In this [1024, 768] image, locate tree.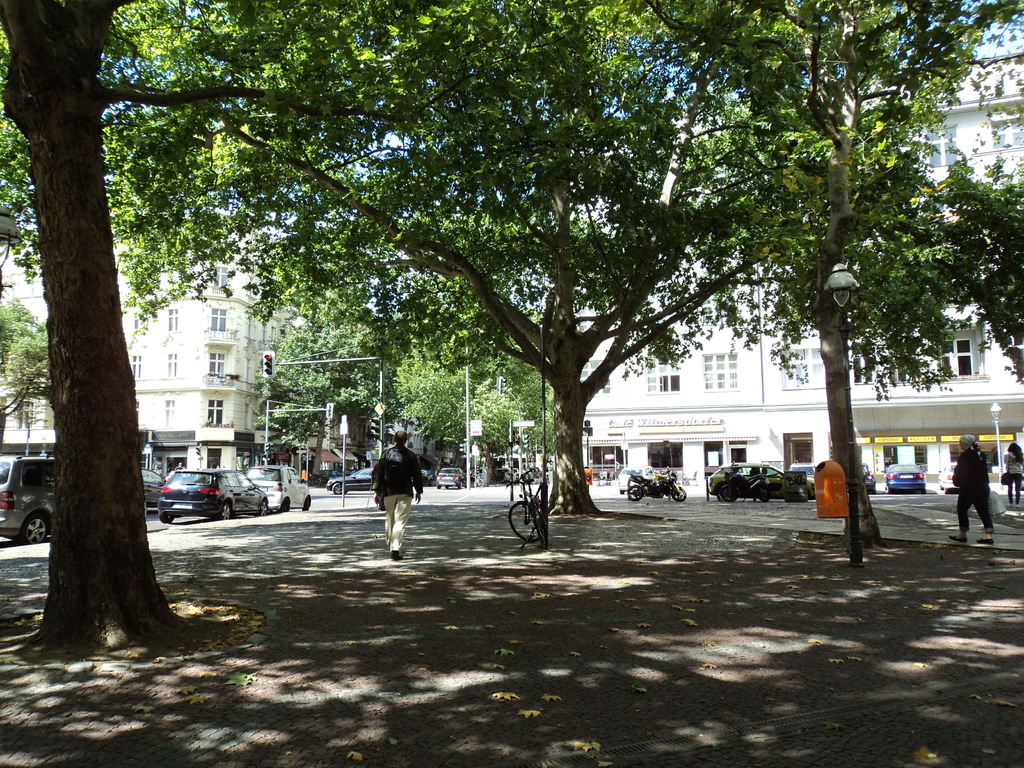
Bounding box: rect(591, 0, 1023, 541).
